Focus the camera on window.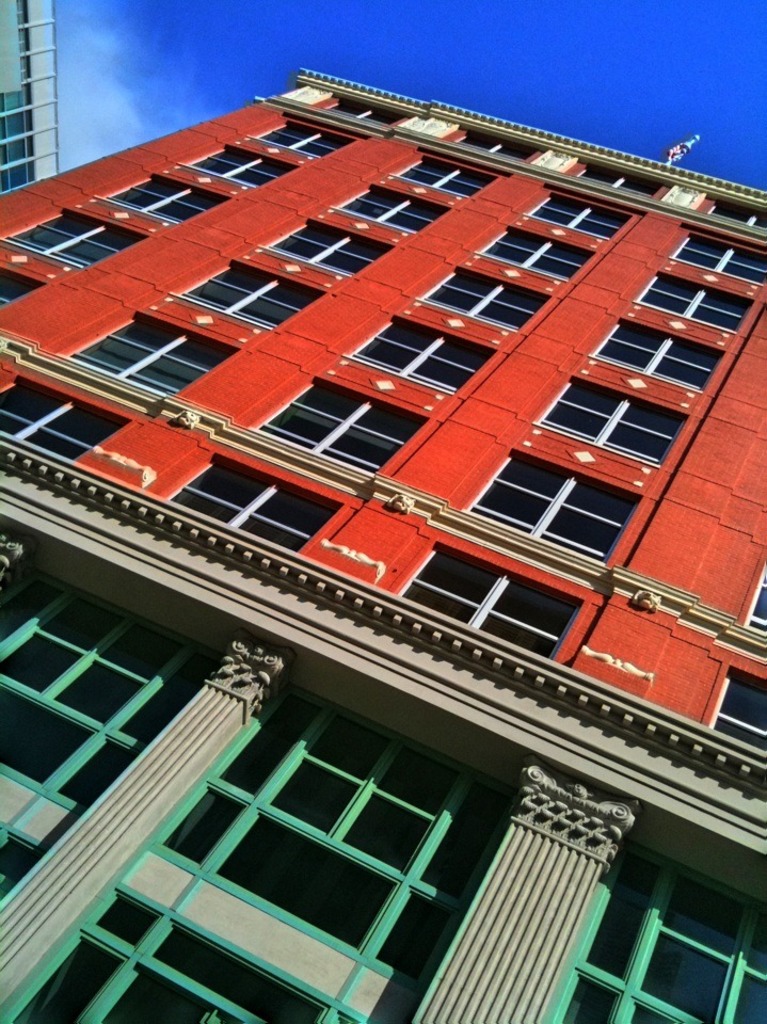
Focus region: region(566, 156, 671, 206).
